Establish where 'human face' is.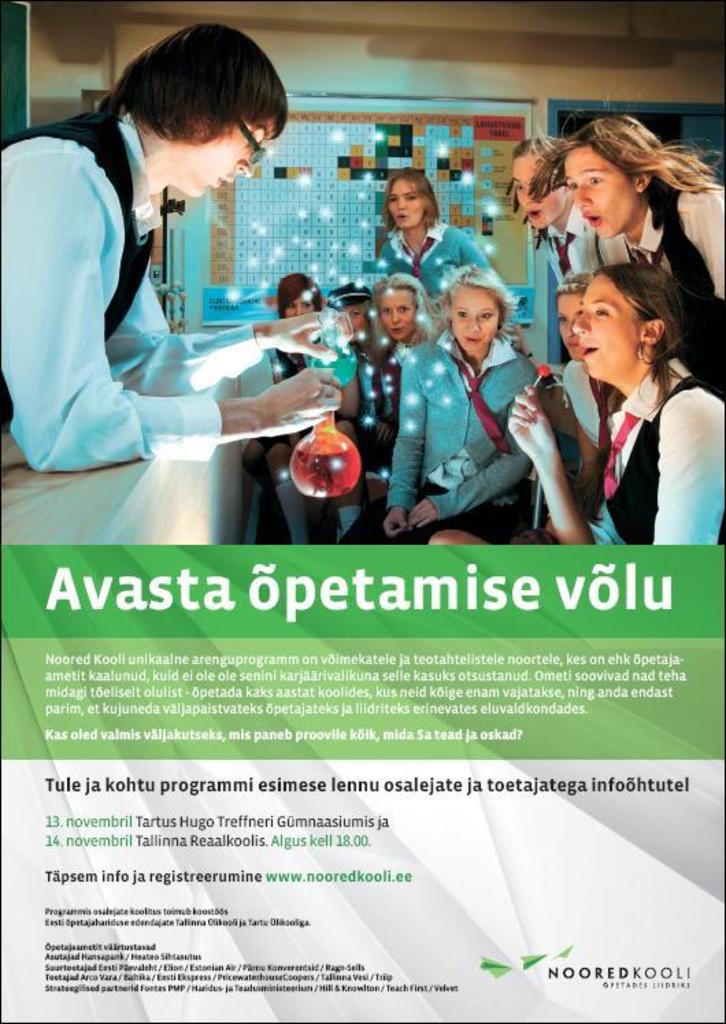
Established at {"left": 375, "top": 287, "right": 415, "bottom": 340}.
